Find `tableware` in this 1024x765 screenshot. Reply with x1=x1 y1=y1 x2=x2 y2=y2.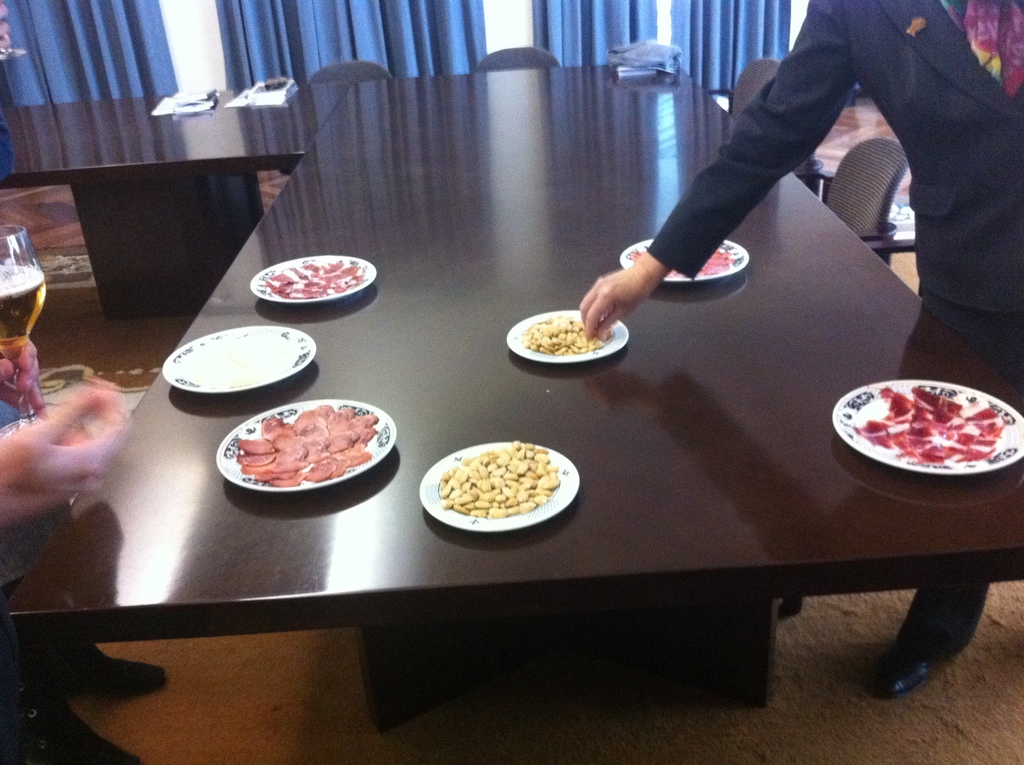
x1=248 y1=253 x2=378 y2=303.
